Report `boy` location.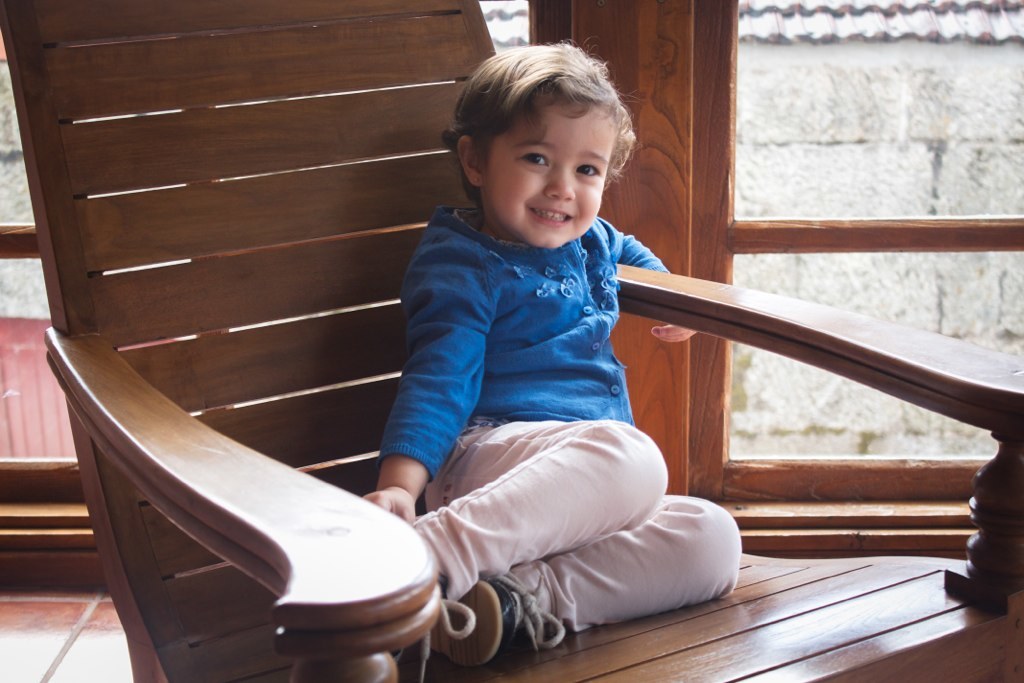
Report: rect(363, 42, 740, 669).
